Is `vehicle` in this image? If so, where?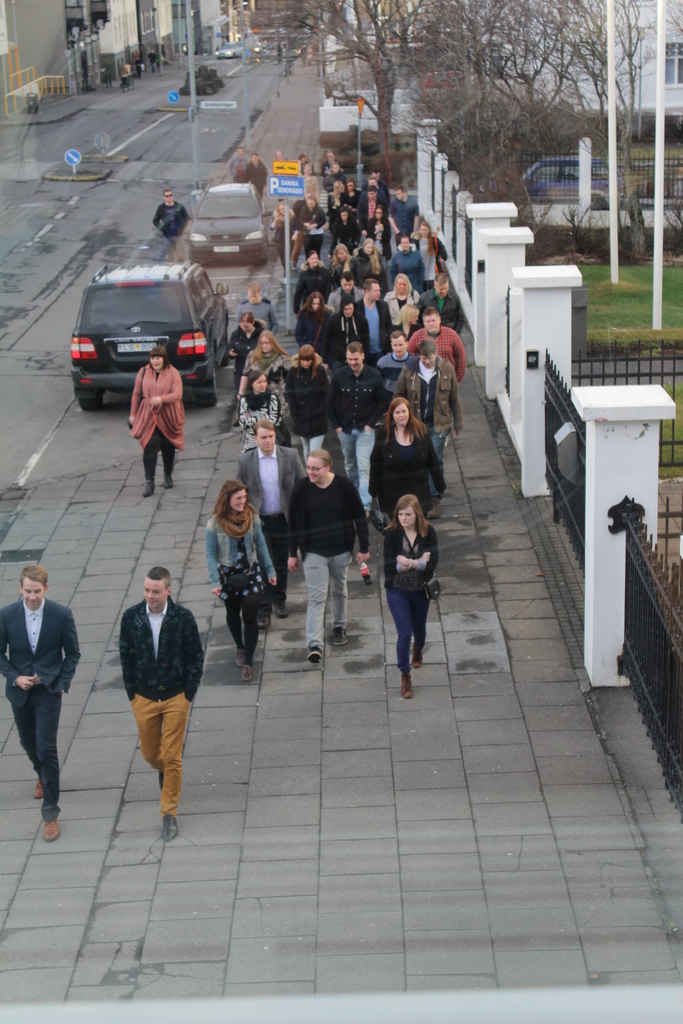
Yes, at (left=212, top=40, right=243, bottom=61).
